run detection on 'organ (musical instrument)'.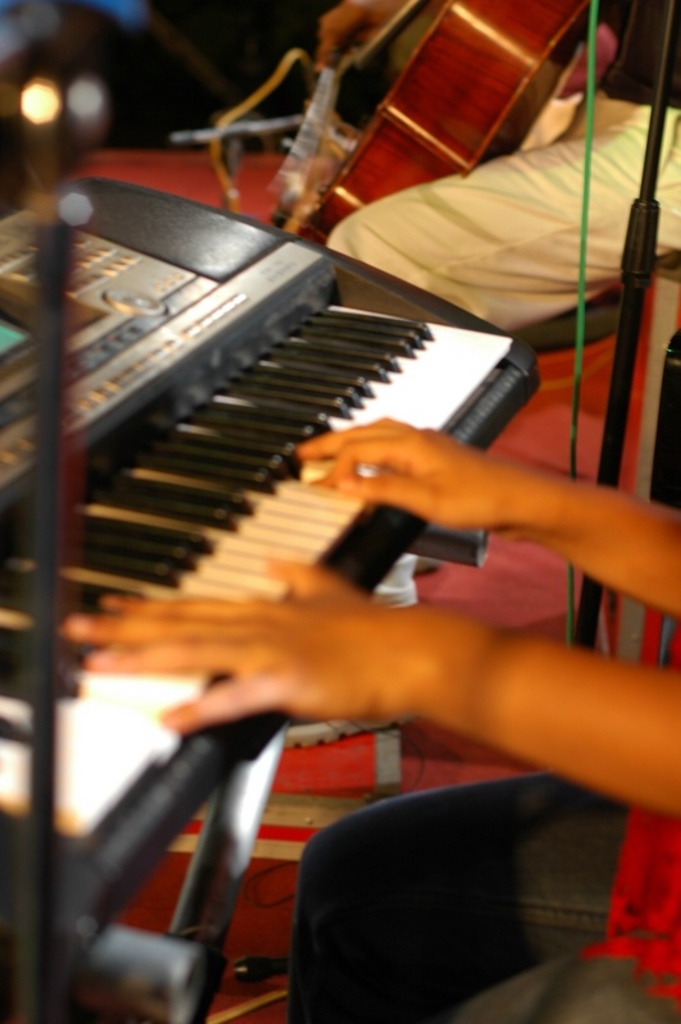
Result: [x1=0, y1=174, x2=543, y2=1023].
